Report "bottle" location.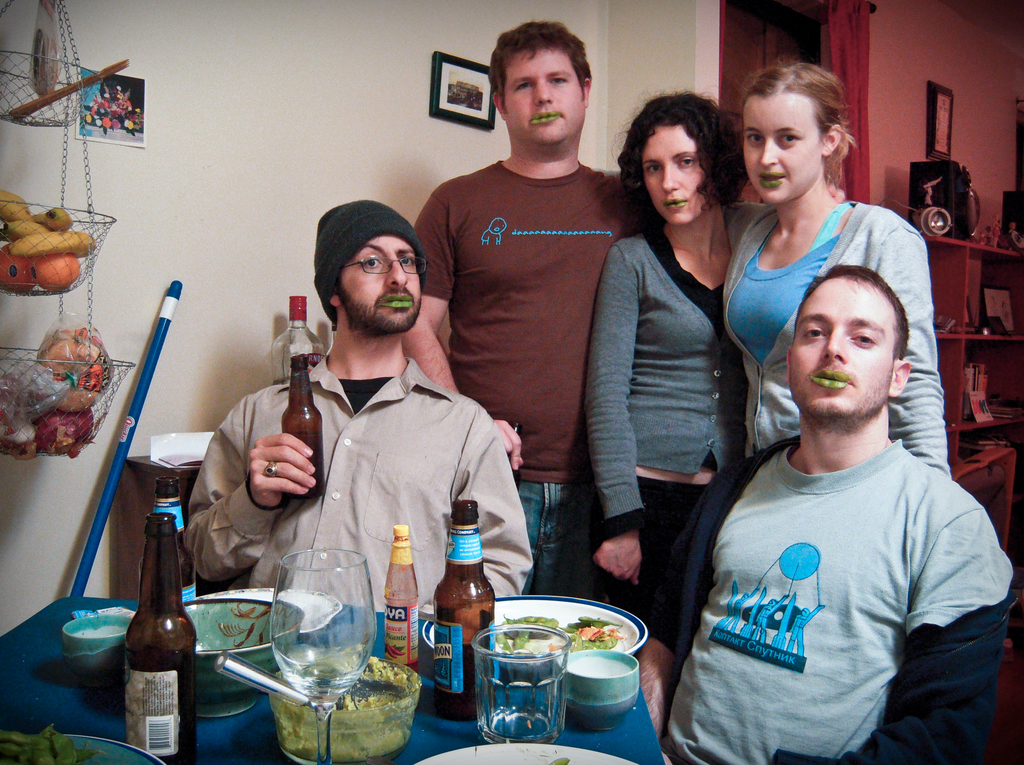
Report: {"x1": 273, "y1": 292, "x2": 325, "y2": 382}.
